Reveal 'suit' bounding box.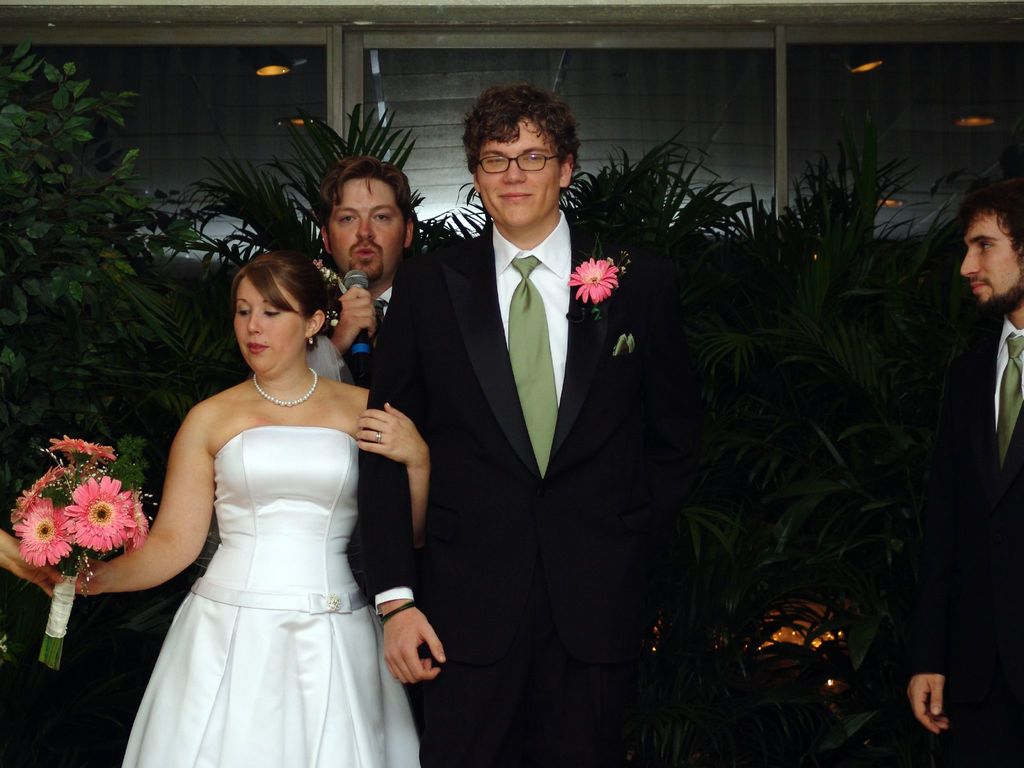
Revealed: locate(235, 269, 407, 392).
